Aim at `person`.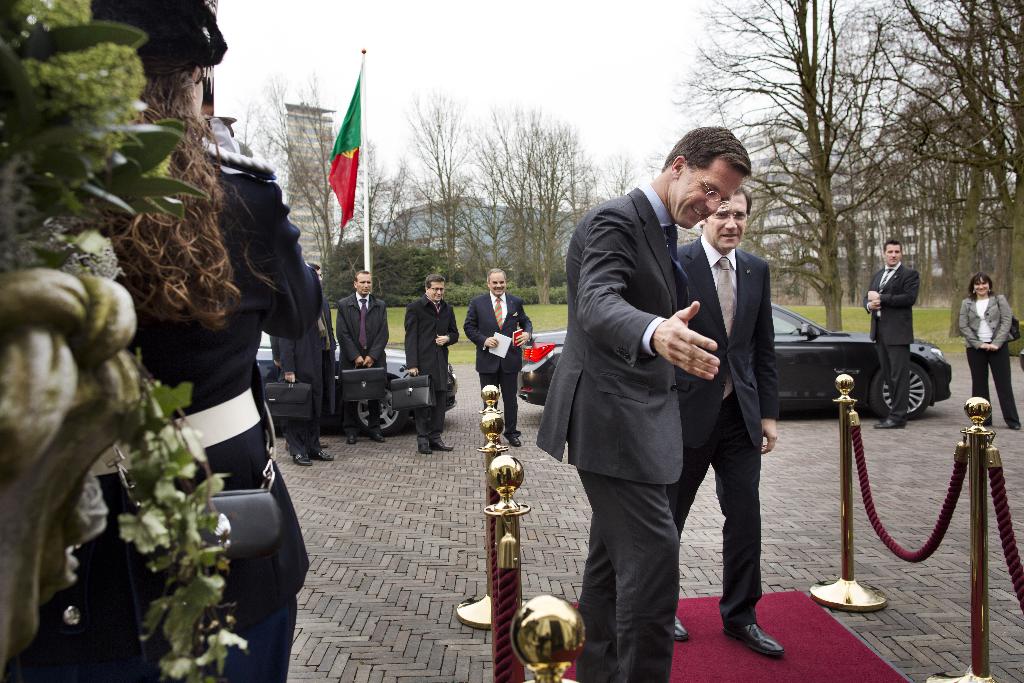
Aimed at locate(275, 261, 342, 465).
